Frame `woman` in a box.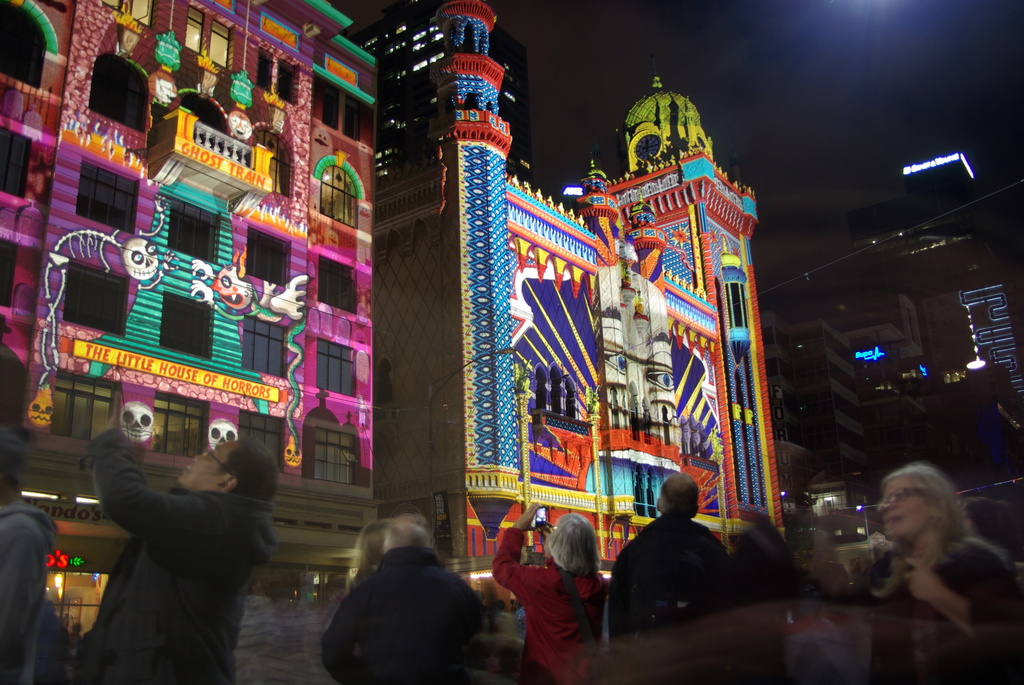
locate(853, 457, 1002, 652).
